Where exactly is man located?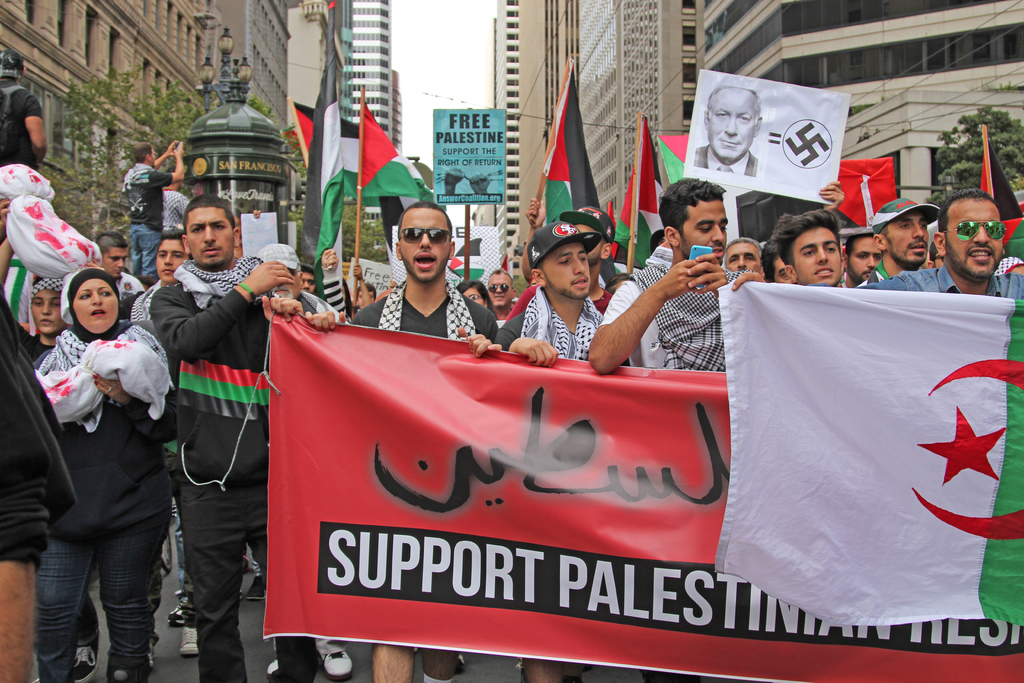
Its bounding box is box=[585, 172, 760, 371].
